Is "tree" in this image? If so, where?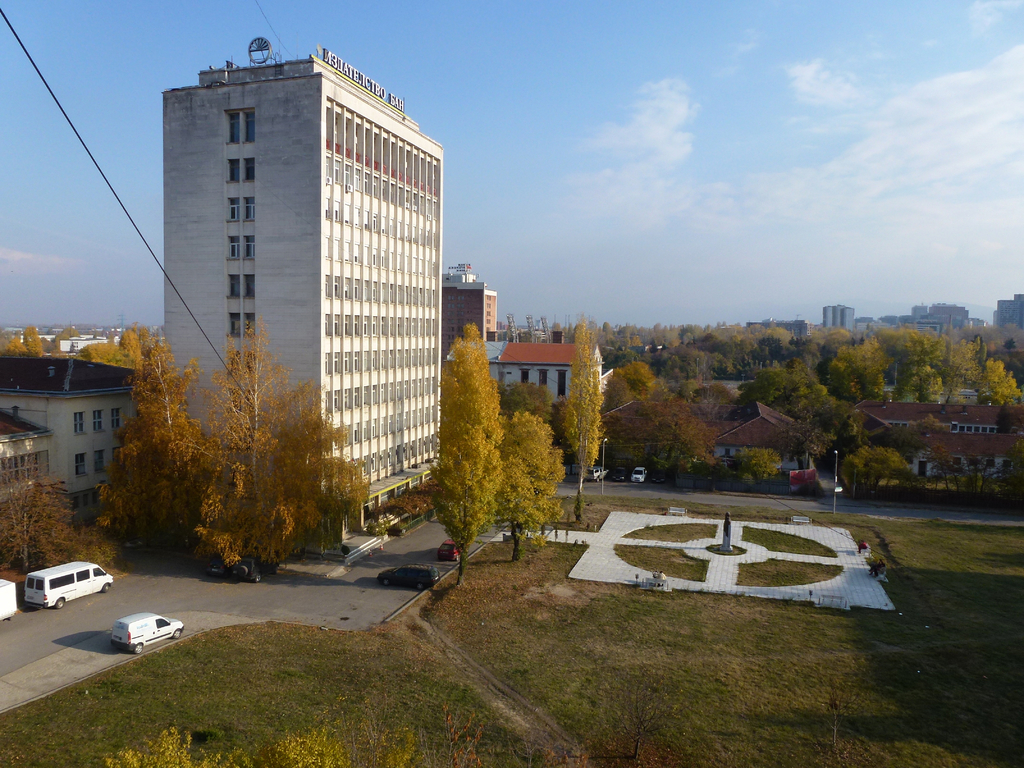
Yes, at region(504, 408, 562, 572).
